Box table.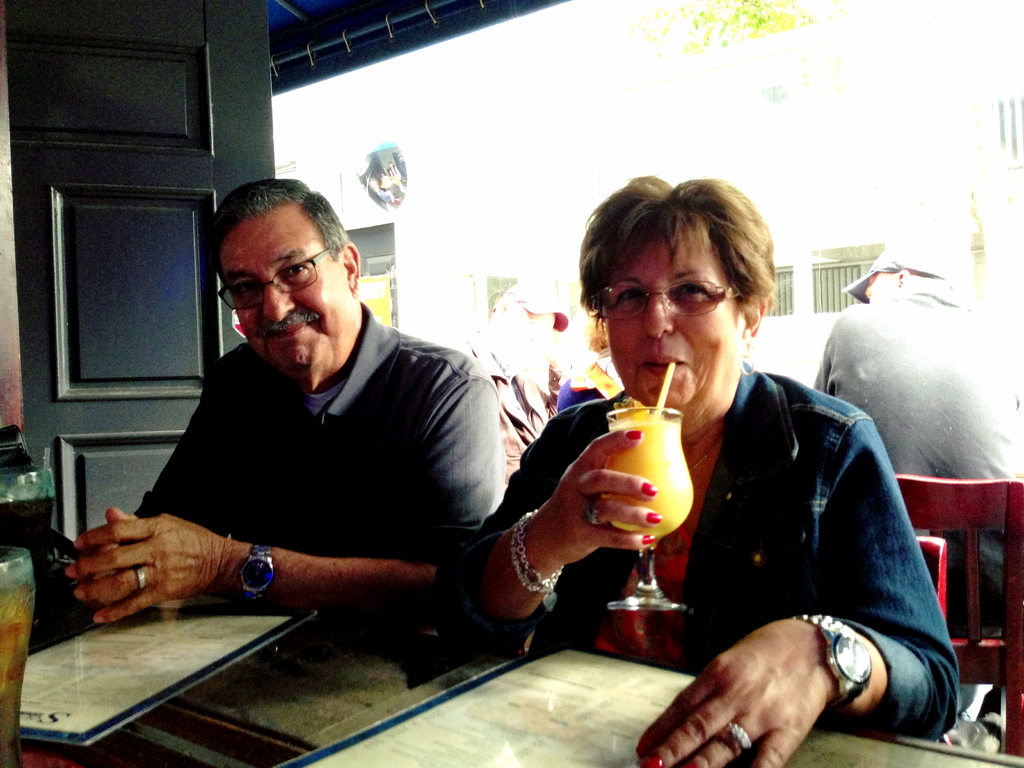
x1=0 y1=626 x2=1023 y2=766.
